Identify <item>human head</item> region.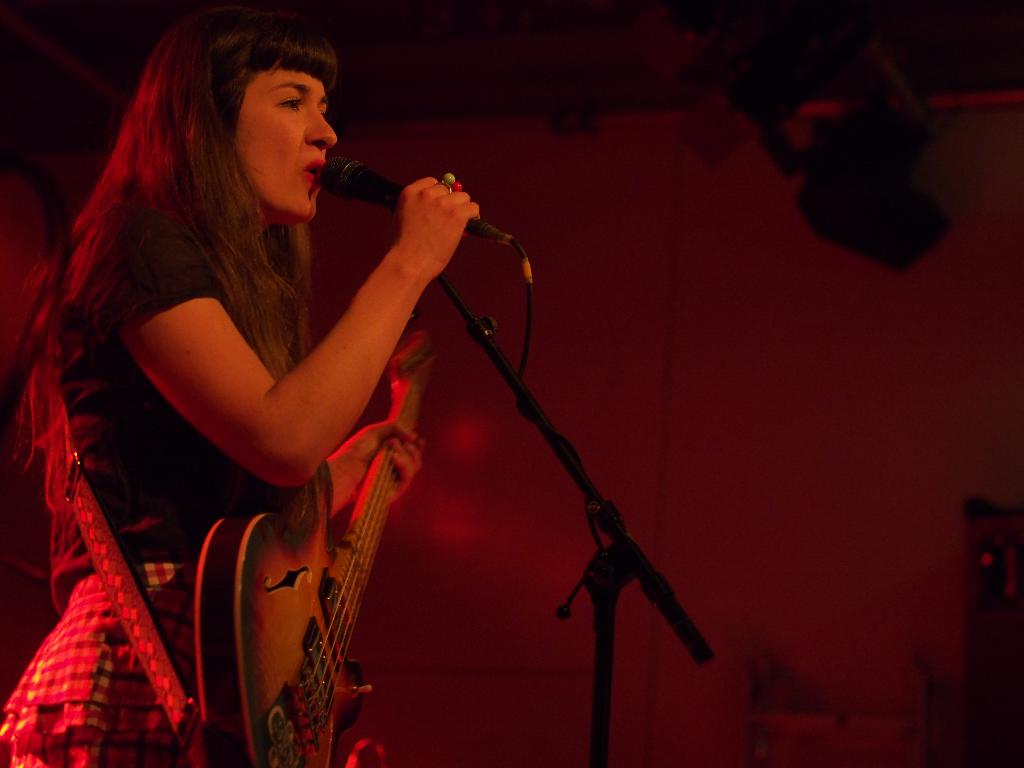
Region: <bbox>192, 10, 344, 209</bbox>.
